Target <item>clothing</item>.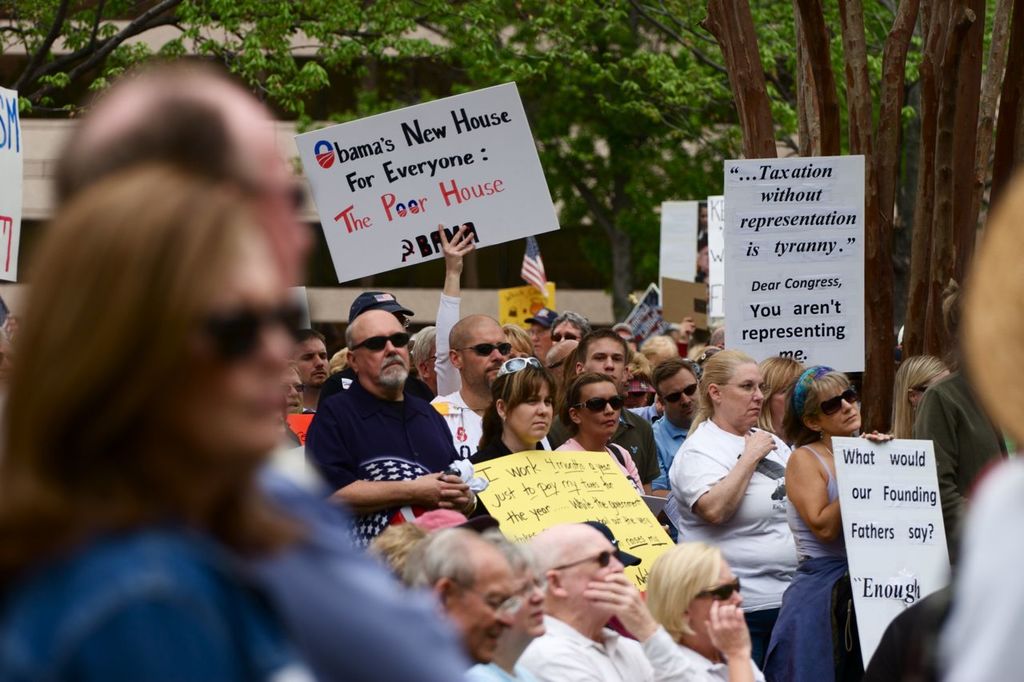
Target region: 309, 373, 475, 551.
